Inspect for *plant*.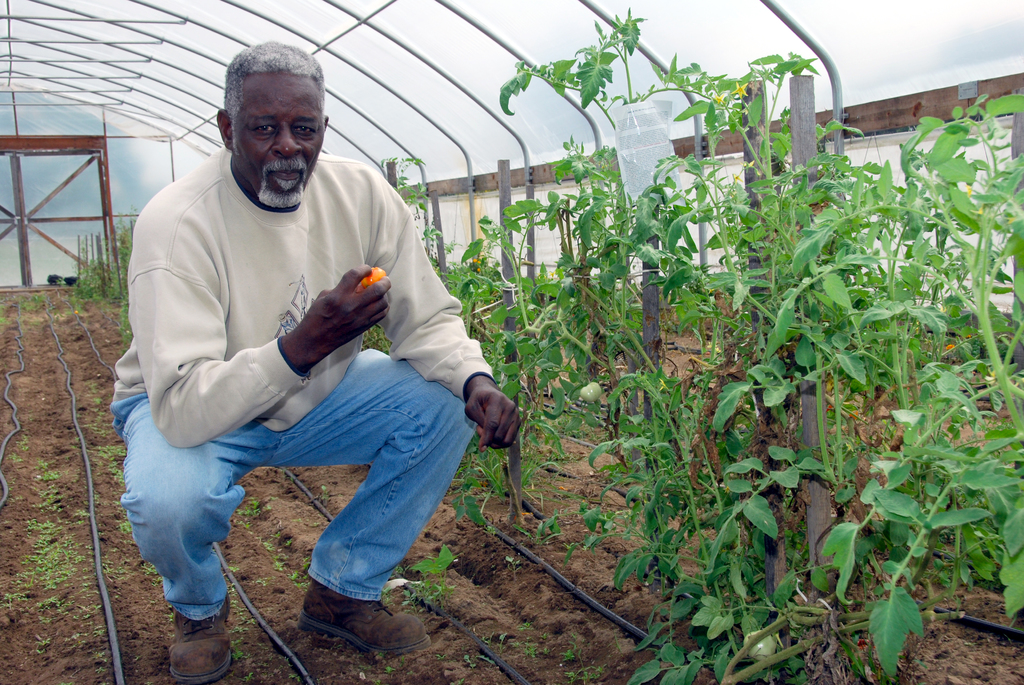
Inspection: Rect(392, 546, 461, 620).
